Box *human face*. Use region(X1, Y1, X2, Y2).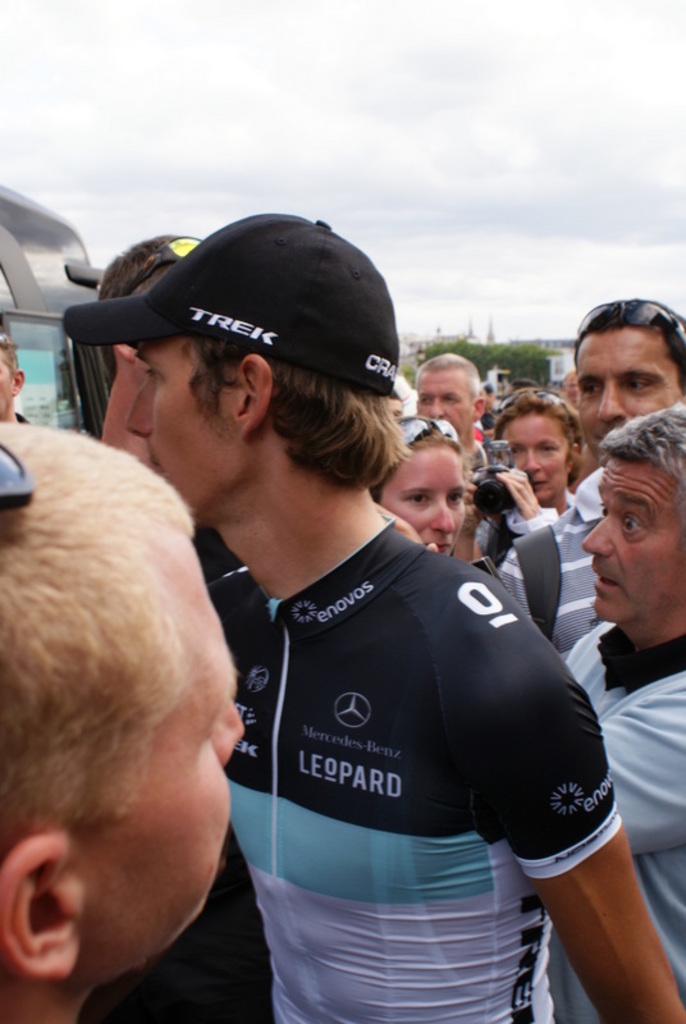
region(499, 412, 572, 504).
